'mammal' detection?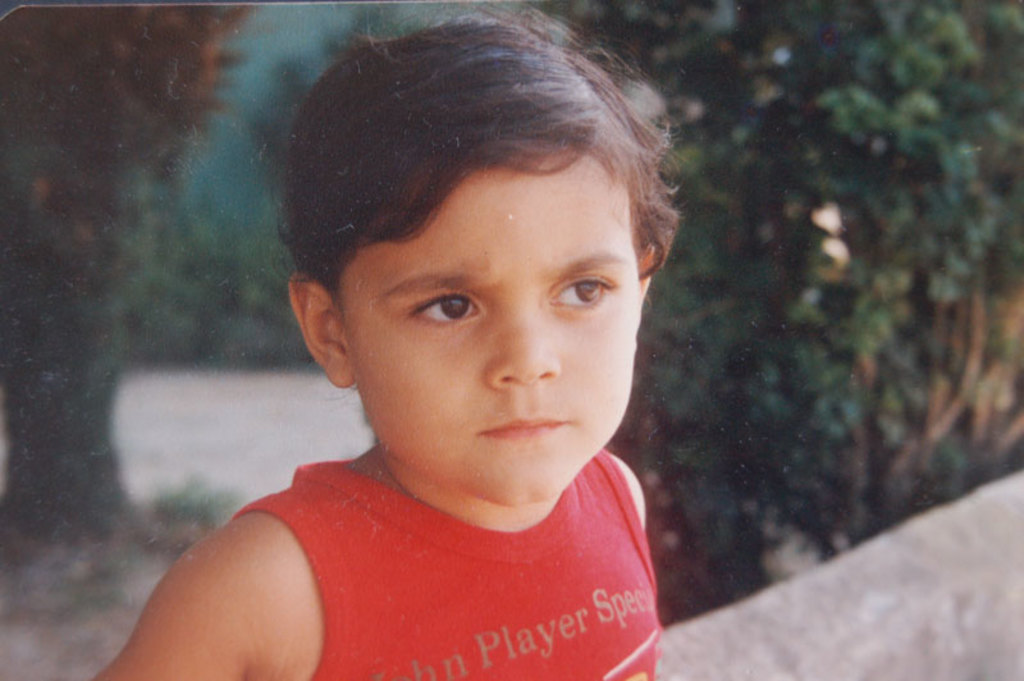
locate(79, 29, 764, 680)
